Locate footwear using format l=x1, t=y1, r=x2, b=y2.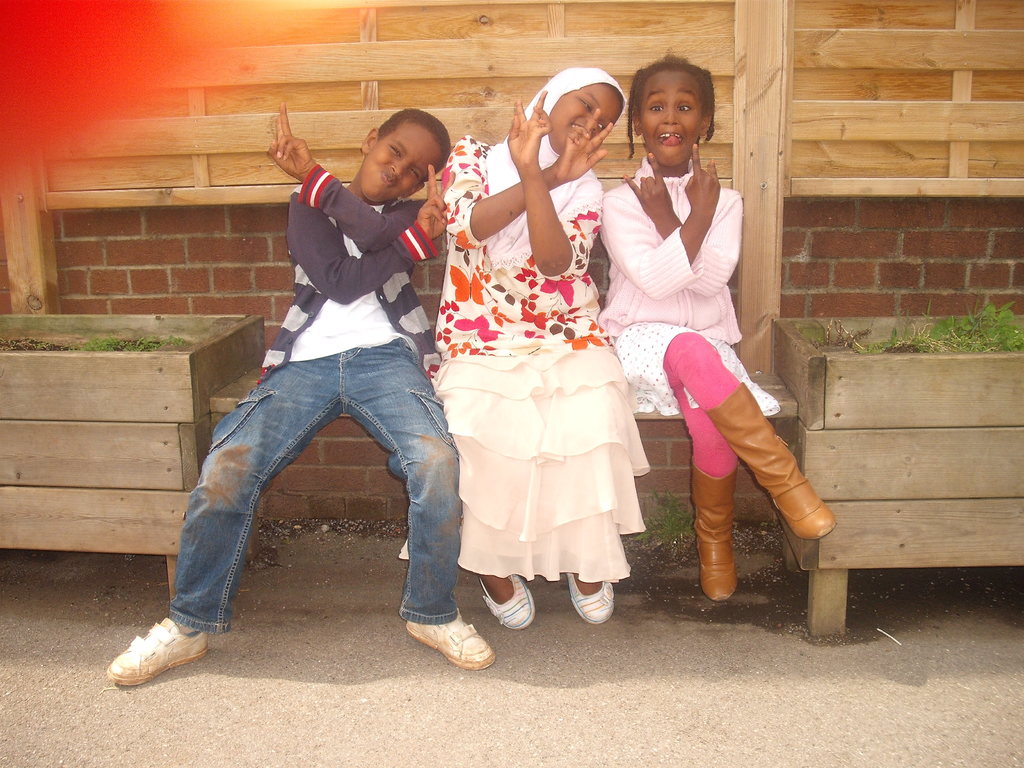
l=690, t=455, r=740, b=603.
